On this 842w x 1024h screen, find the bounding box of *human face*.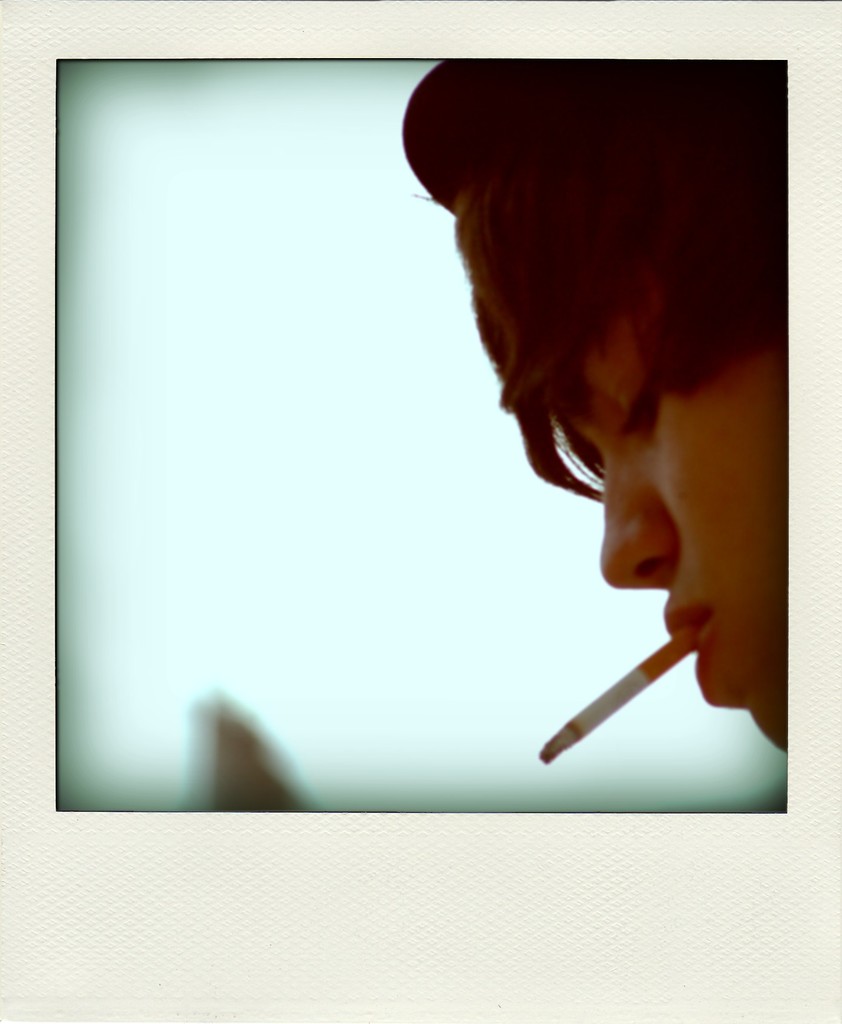
Bounding box: pyautogui.locateOnScreen(592, 251, 793, 762).
